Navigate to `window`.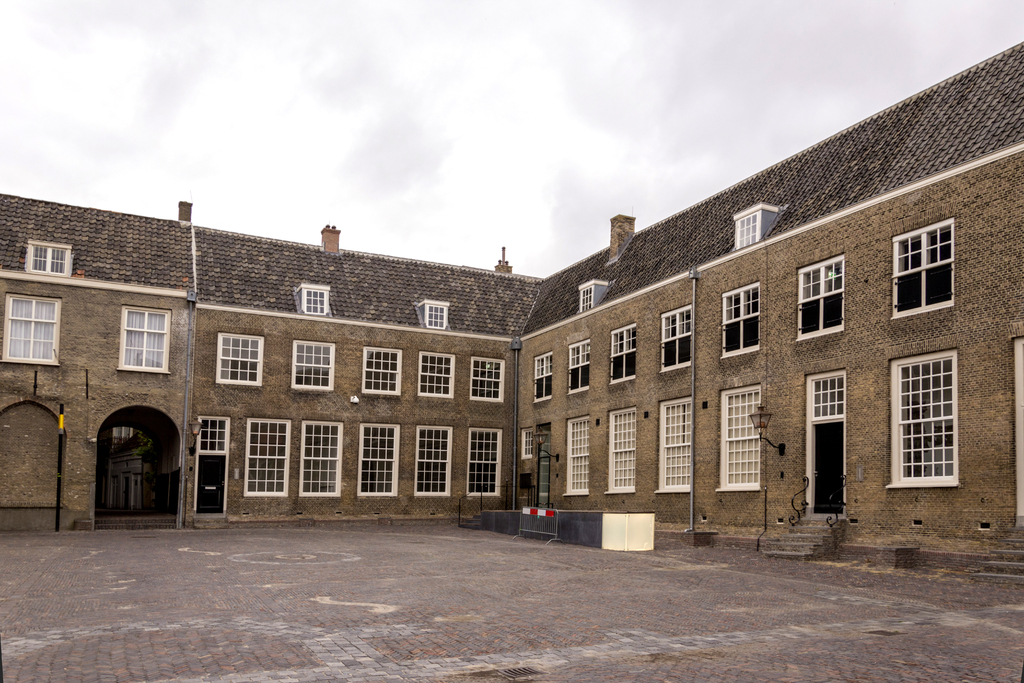
Navigation target: [608,324,636,388].
